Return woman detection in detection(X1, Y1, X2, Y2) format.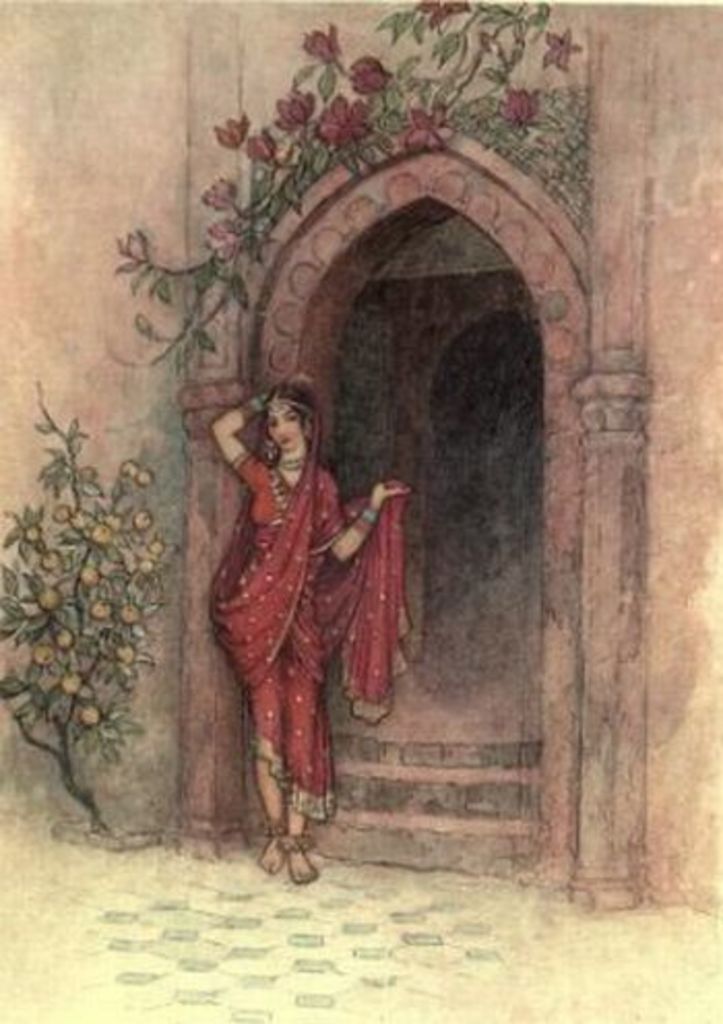
detection(209, 359, 426, 890).
